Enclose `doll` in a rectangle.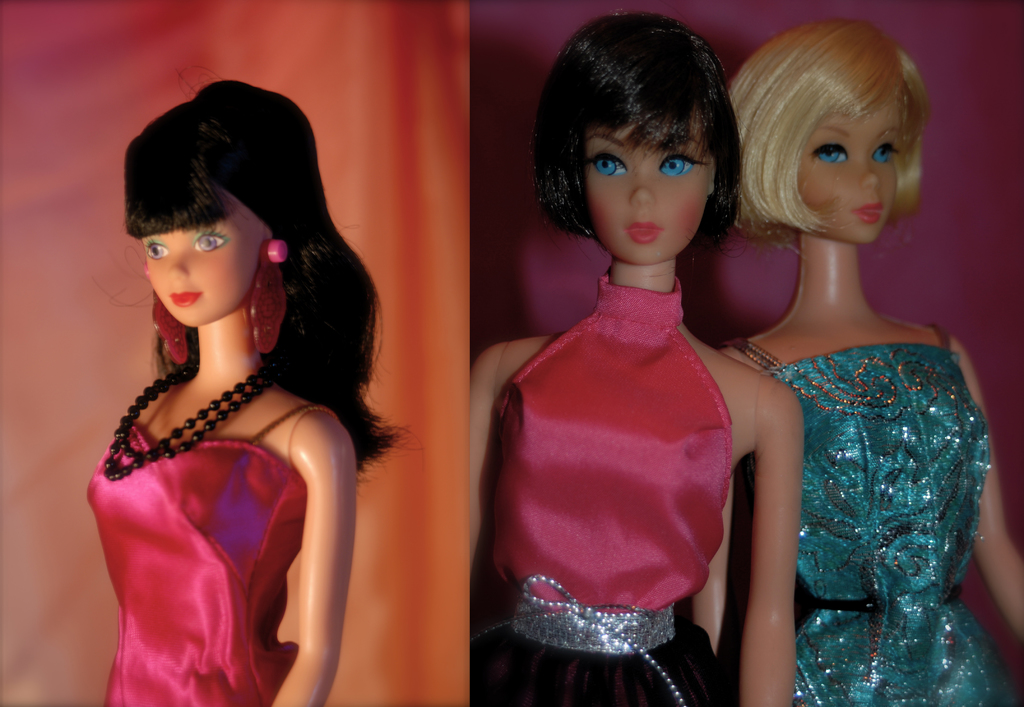
select_region(474, 4, 799, 706).
